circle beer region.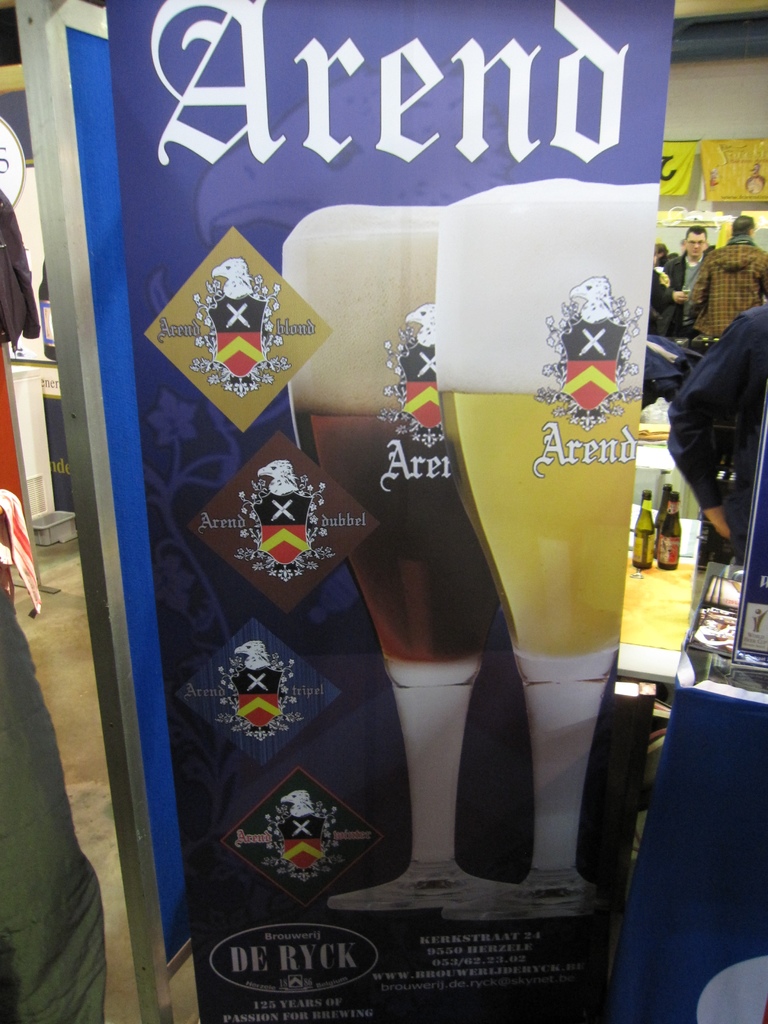
Region: [x1=431, y1=181, x2=629, y2=669].
